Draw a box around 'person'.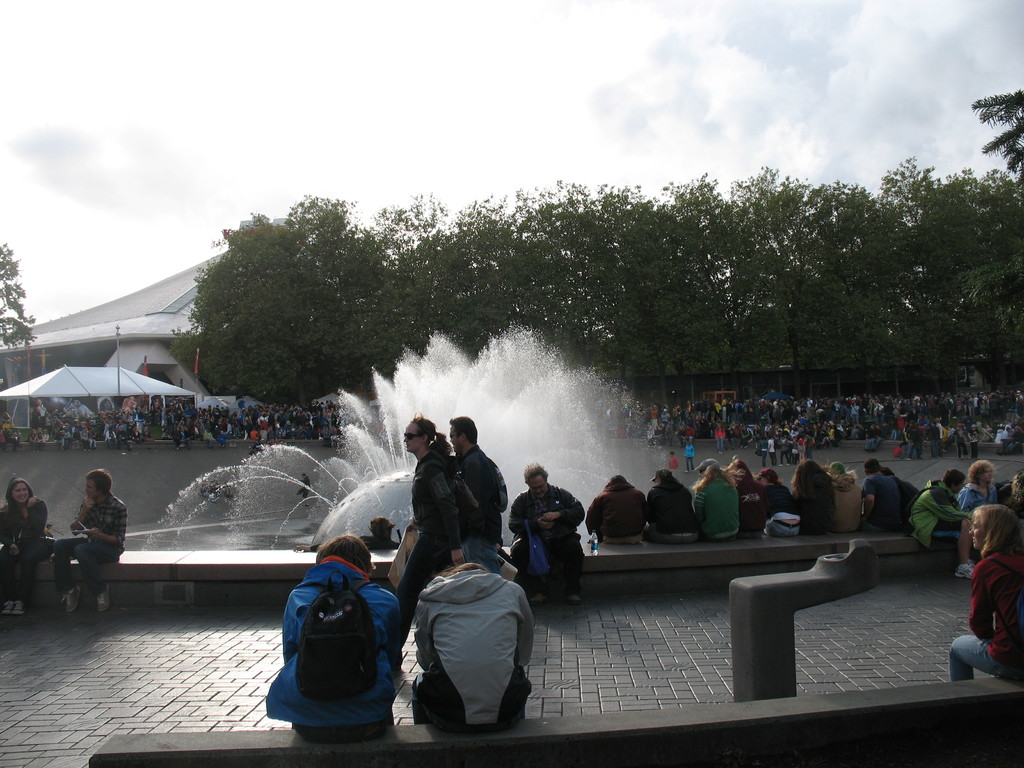
{"left": 1, "top": 479, "right": 50, "bottom": 615}.
